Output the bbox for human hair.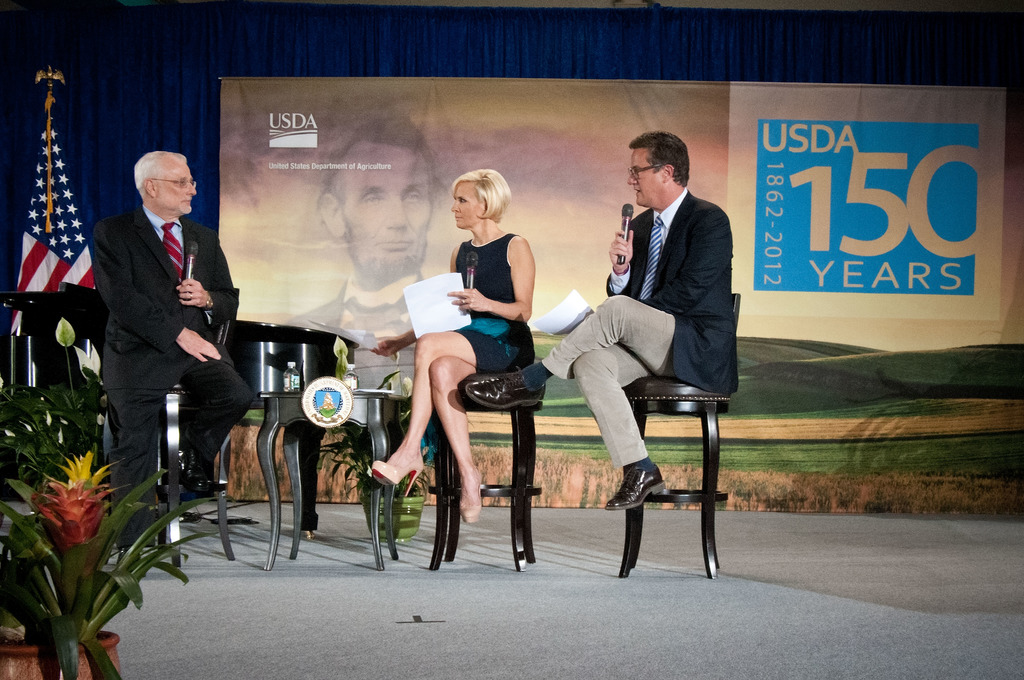
bbox(634, 130, 701, 191).
